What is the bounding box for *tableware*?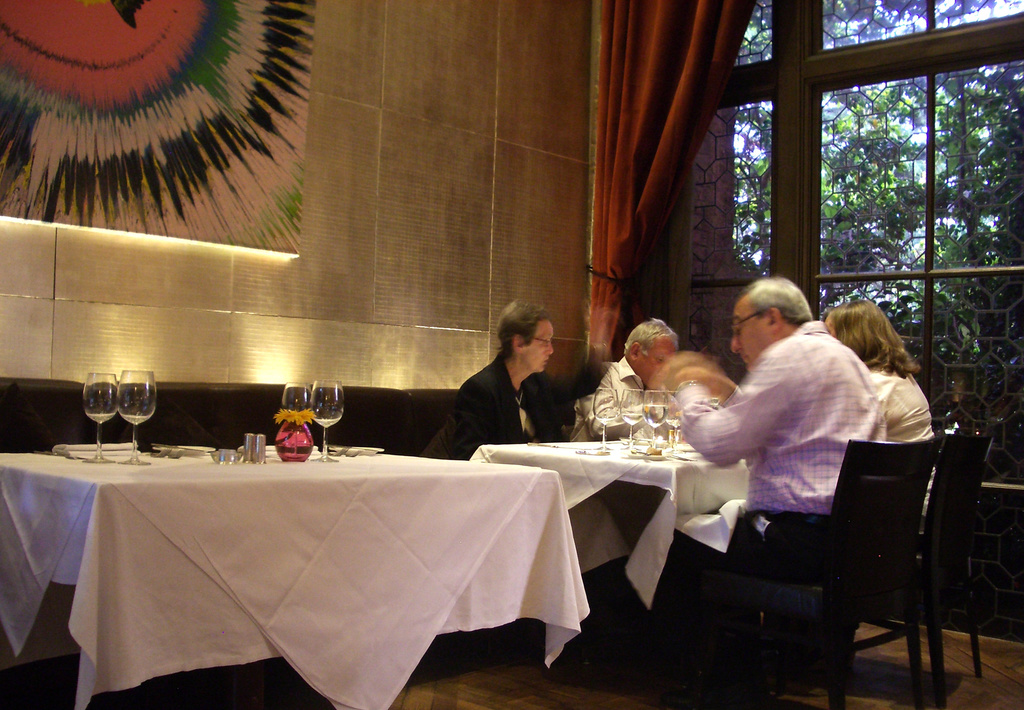
(115,366,157,466).
